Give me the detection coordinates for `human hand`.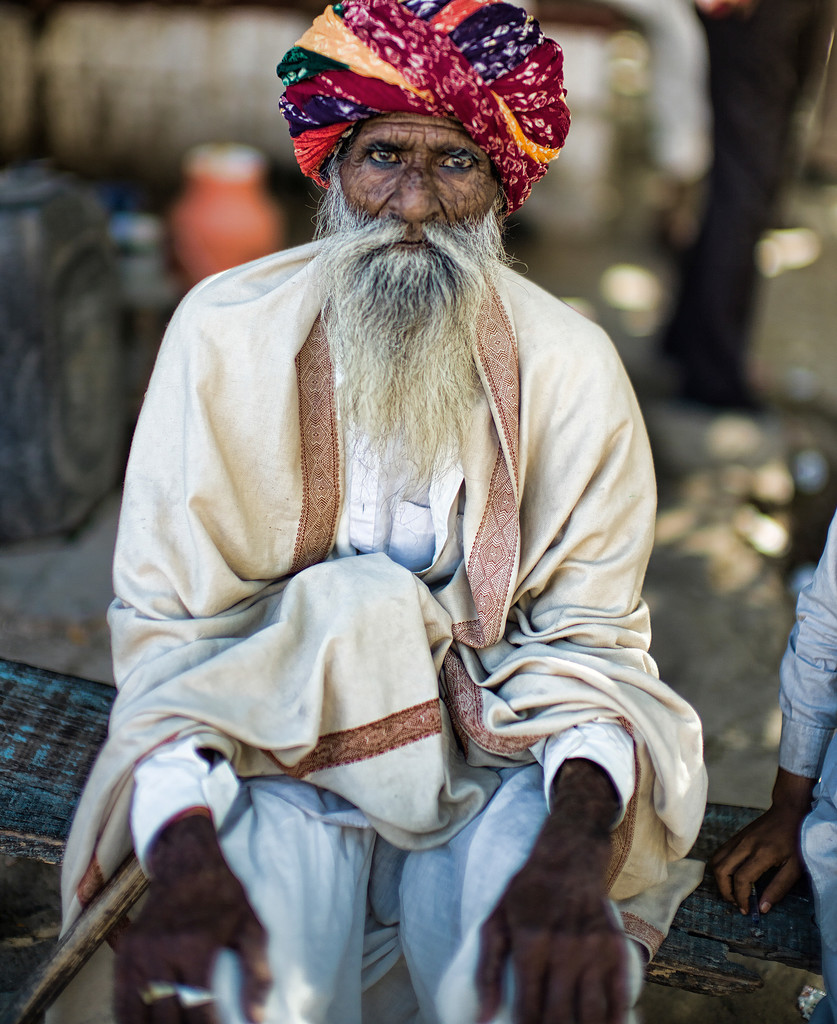
721:764:828:947.
